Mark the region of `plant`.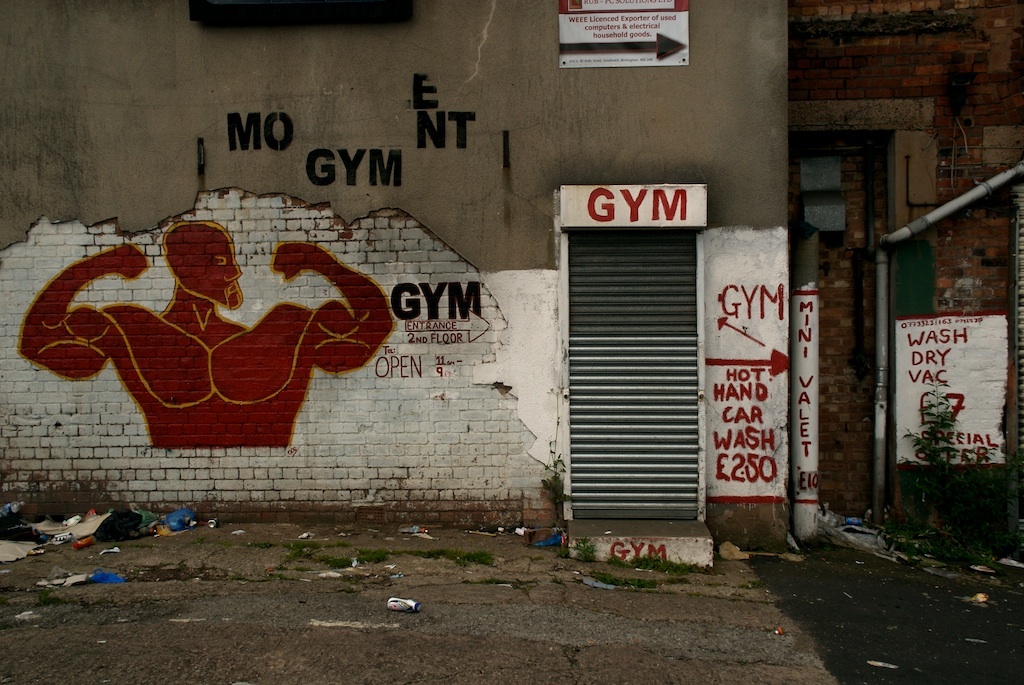
Region: BBox(547, 470, 559, 503).
